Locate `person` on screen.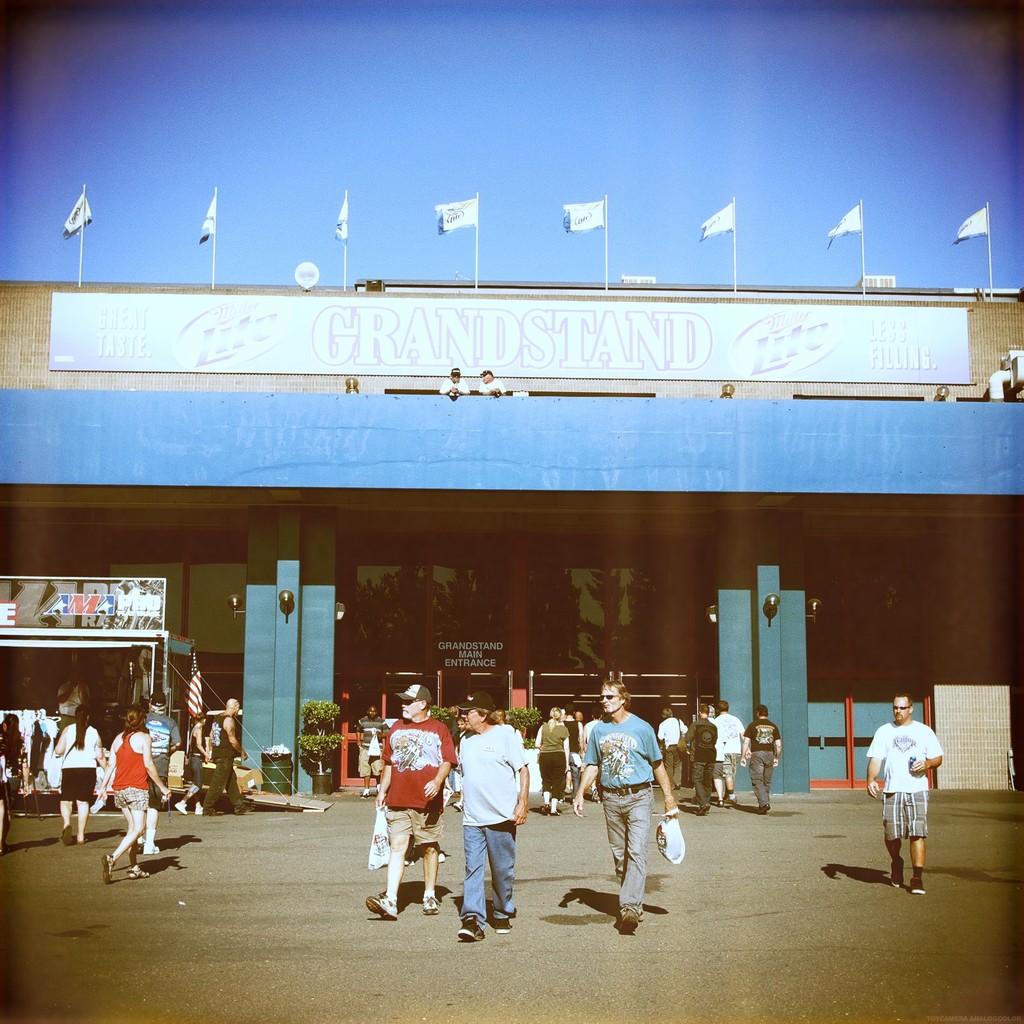
On screen at detection(0, 707, 32, 814).
